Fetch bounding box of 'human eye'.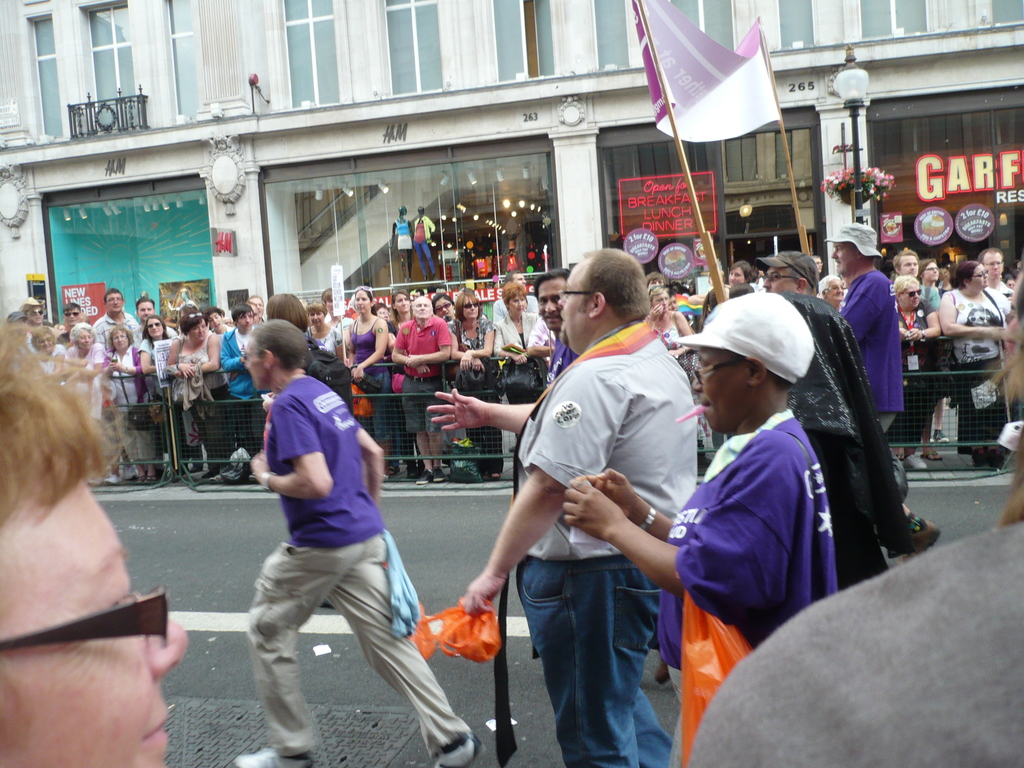
Bbox: bbox=[836, 247, 842, 252].
